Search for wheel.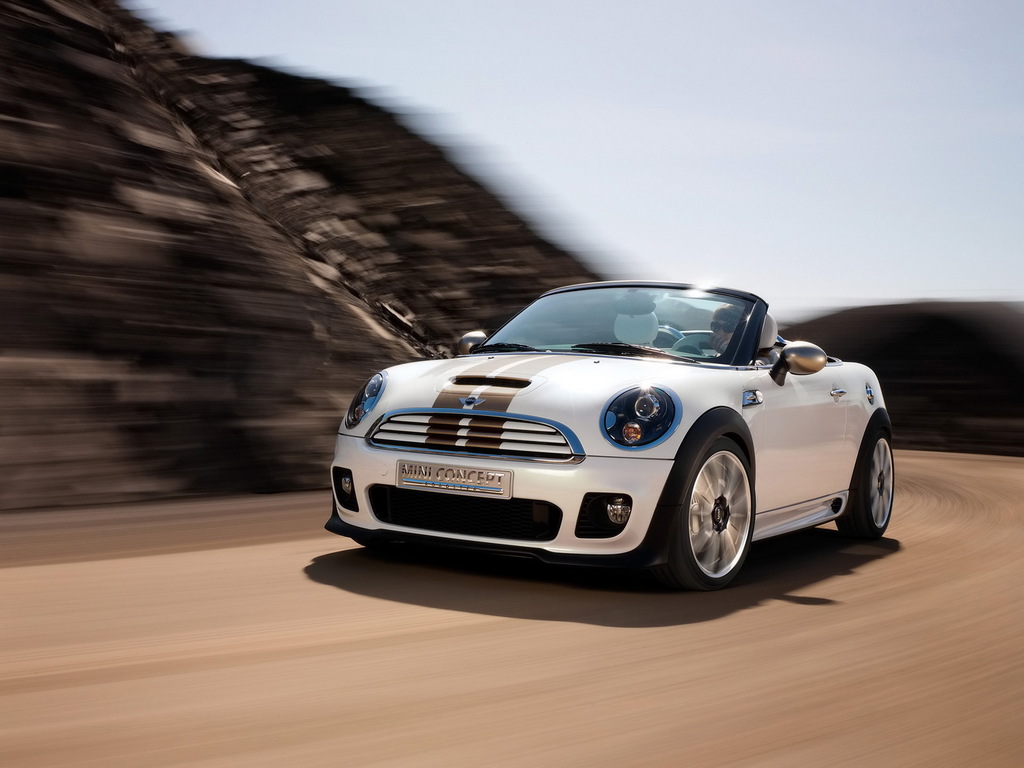
Found at BBox(671, 335, 729, 349).
